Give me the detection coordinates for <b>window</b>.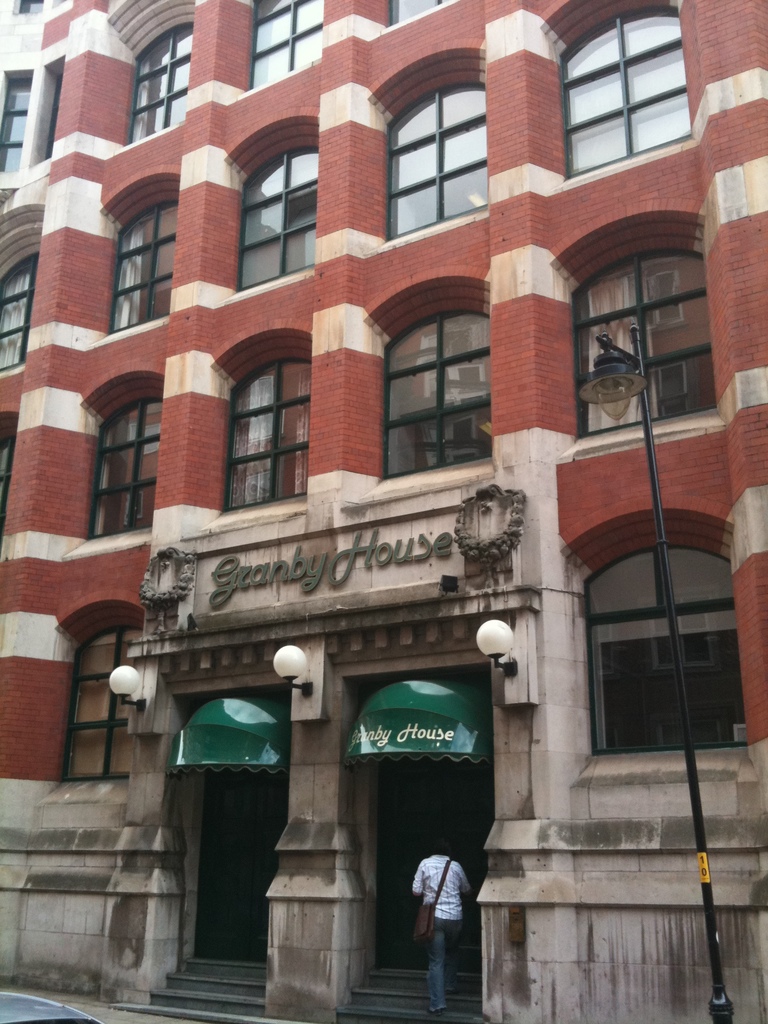
Rect(219, 359, 305, 508).
